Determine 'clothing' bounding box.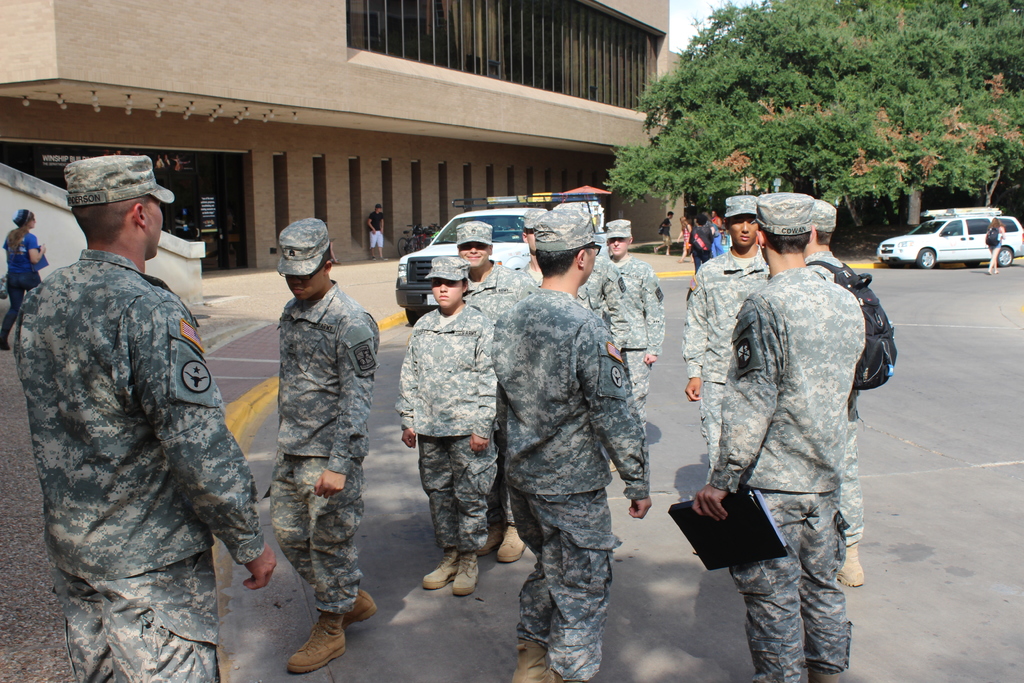
Determined: left=0, top=232, right=60, bottom=354.
